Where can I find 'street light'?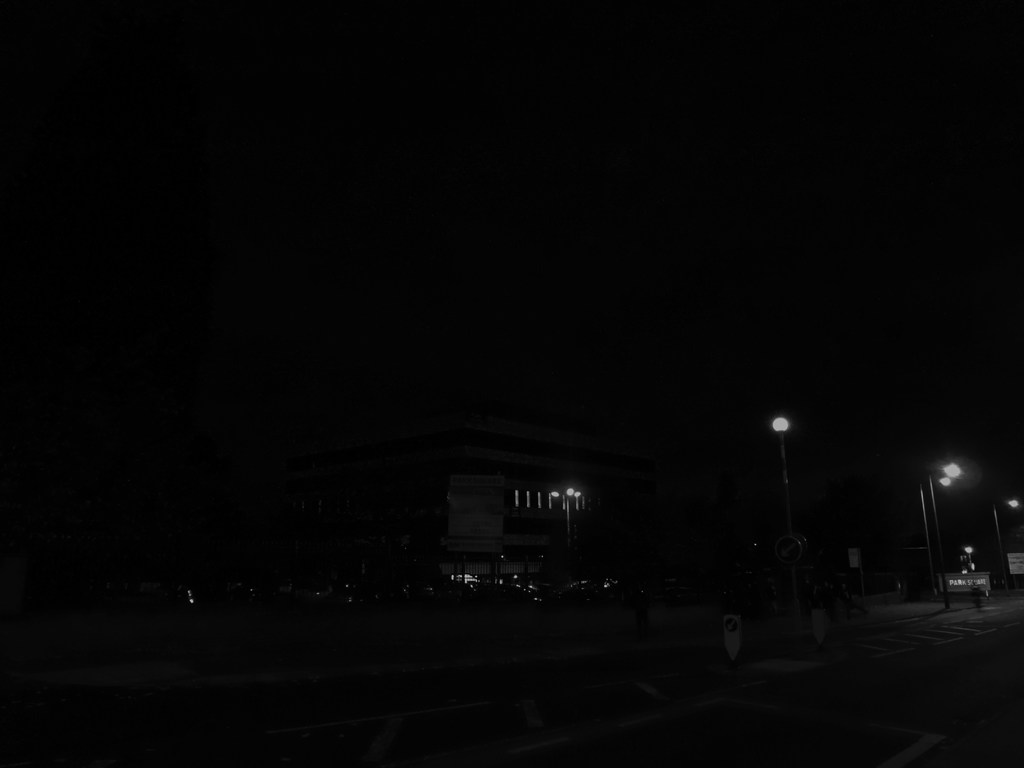
You can find it at bbox=[908, 478, 950, 604].
